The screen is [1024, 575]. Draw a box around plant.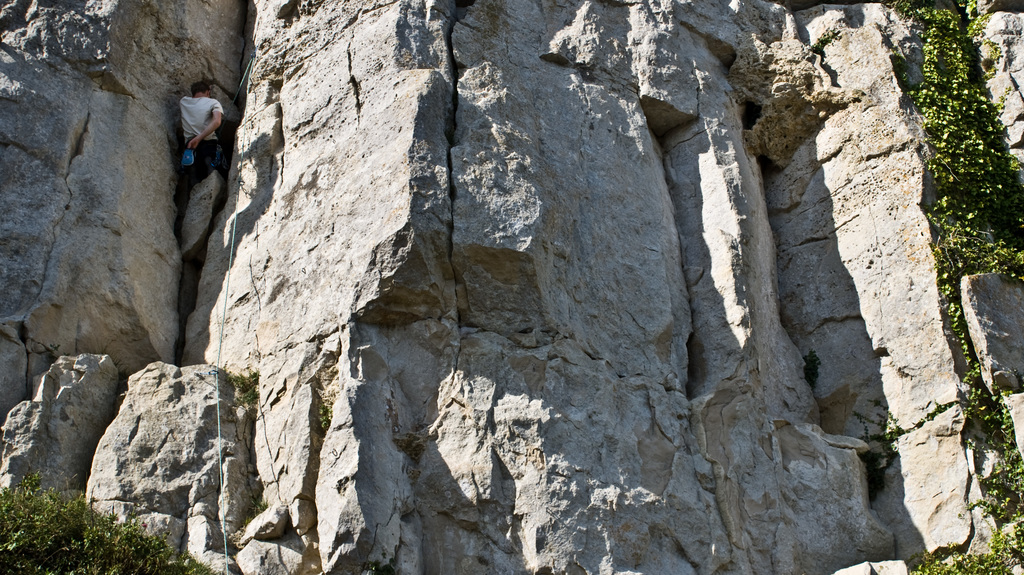
BBox(227, 356, 262, 407).
